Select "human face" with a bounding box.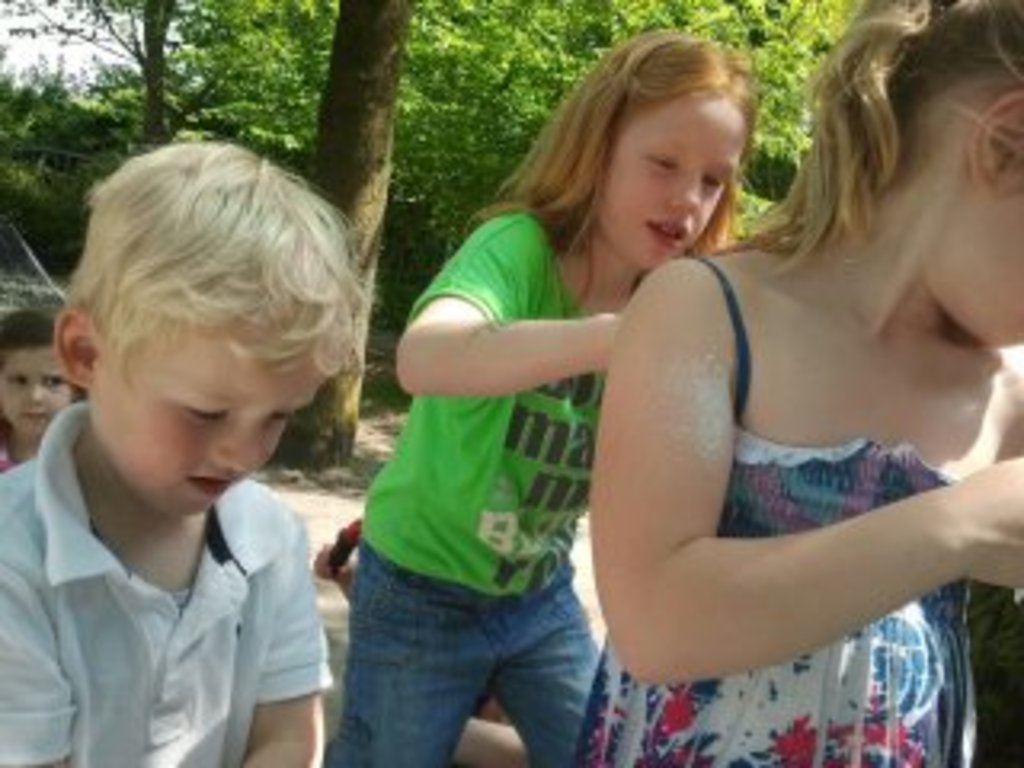
select_region(93, 336, 323, 512).
